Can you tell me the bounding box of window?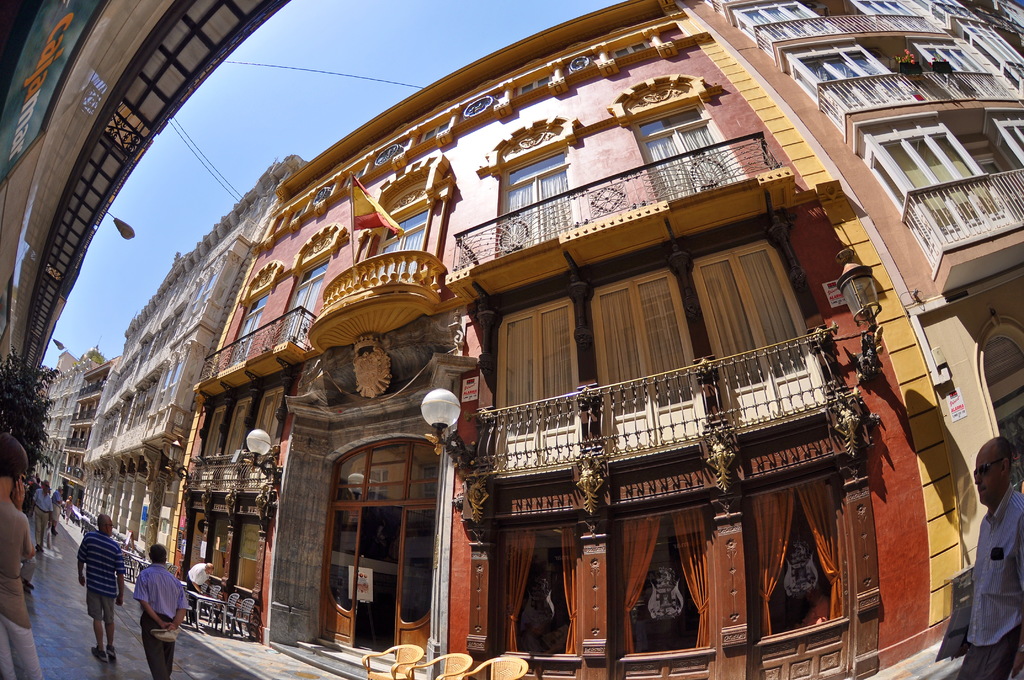
229, 294, 269, 368.
